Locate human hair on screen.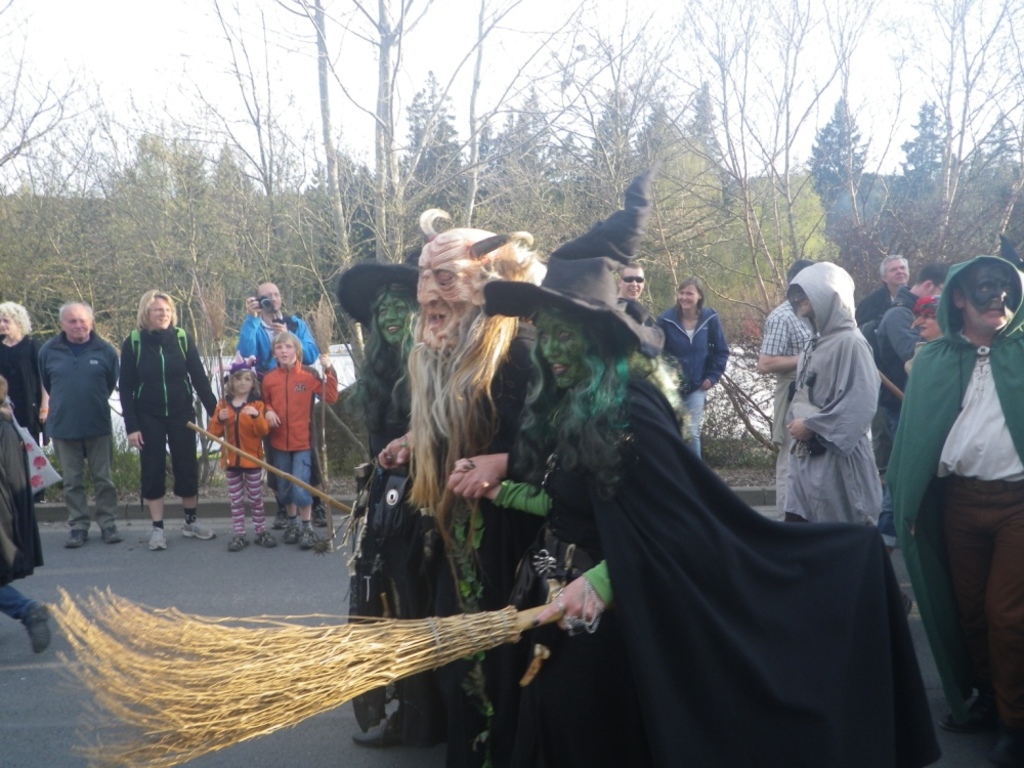
On screen at [left=0, top=302, right=28, bottom=336].
